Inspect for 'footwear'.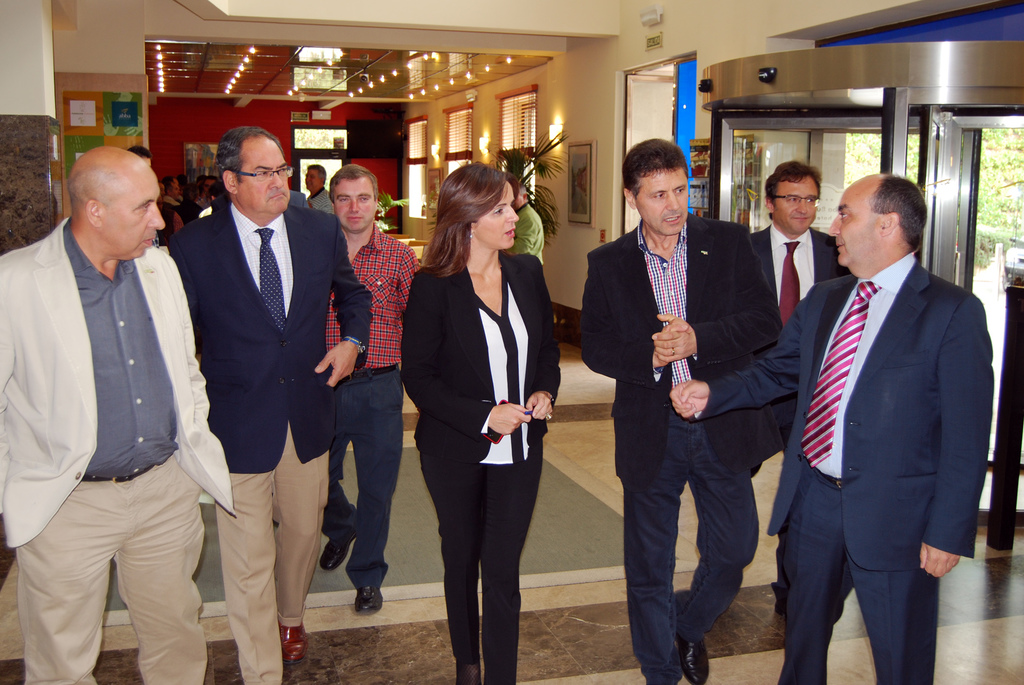
Inspection: 353 583 388 611.
